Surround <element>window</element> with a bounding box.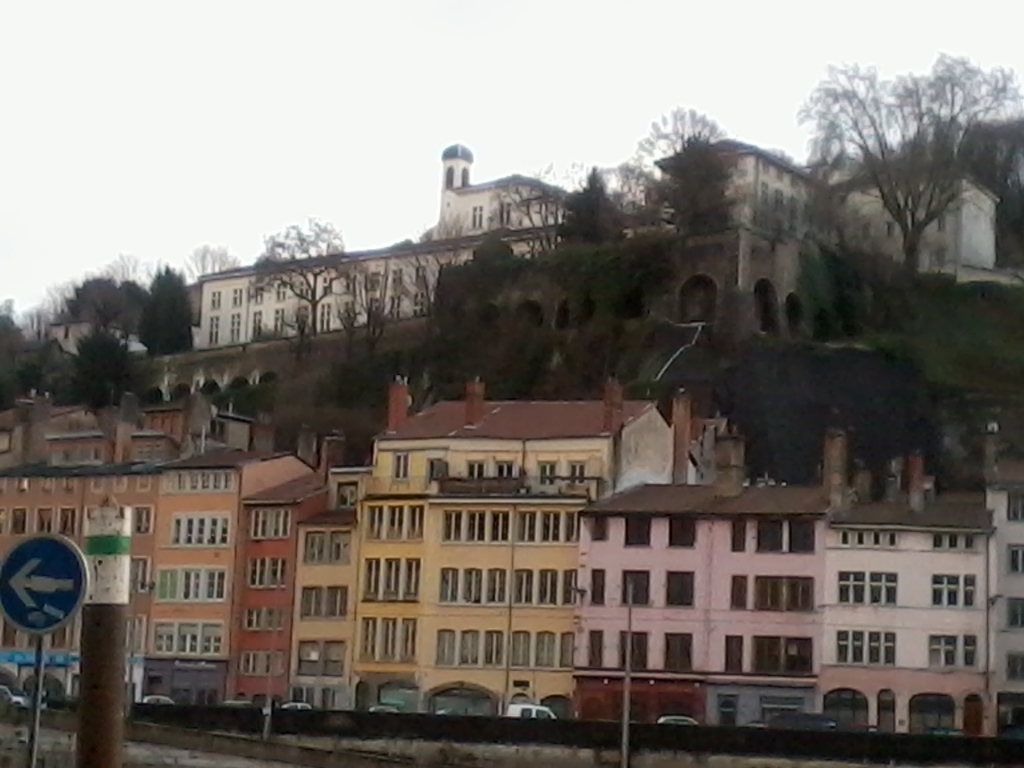
BBox(165, 513, 228, 546).
